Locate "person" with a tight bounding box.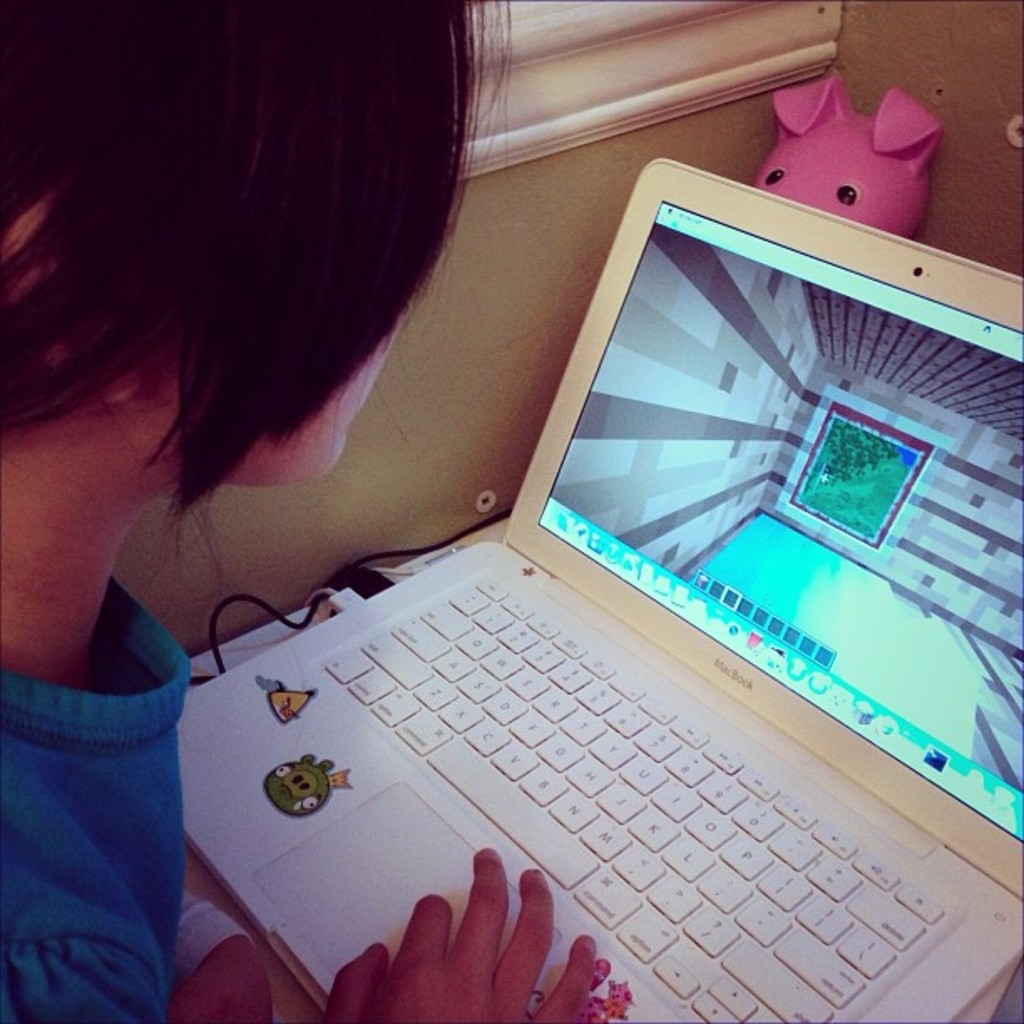
{"x1": 0, "y1": 0, "x2": 599, "y2": 1022}.
